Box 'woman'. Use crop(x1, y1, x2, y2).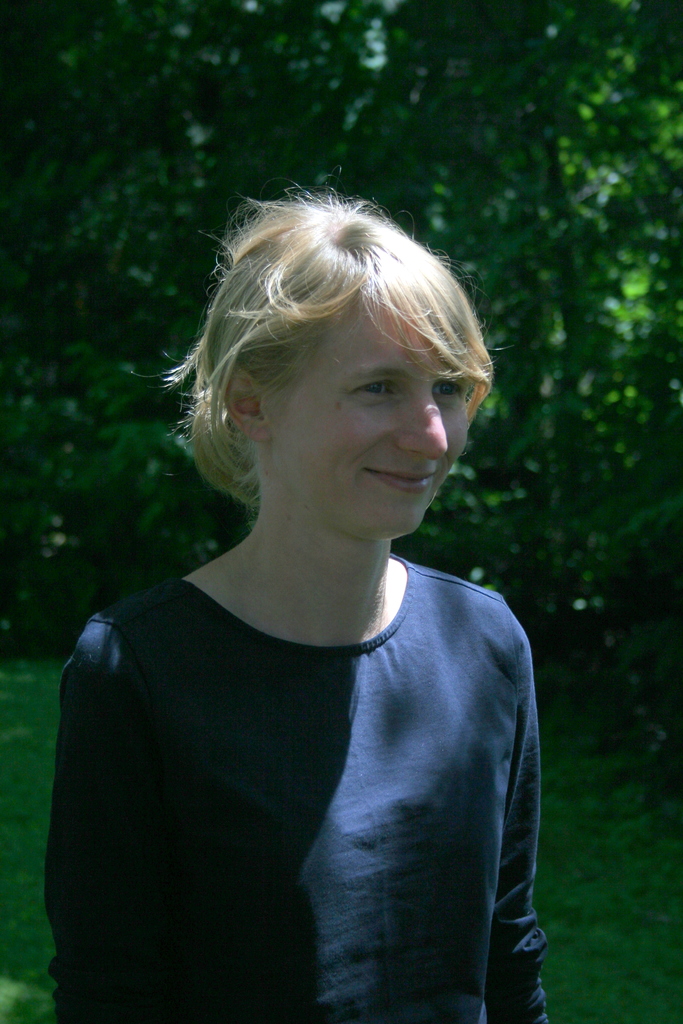
crop(31, 169, 598, 1009).
